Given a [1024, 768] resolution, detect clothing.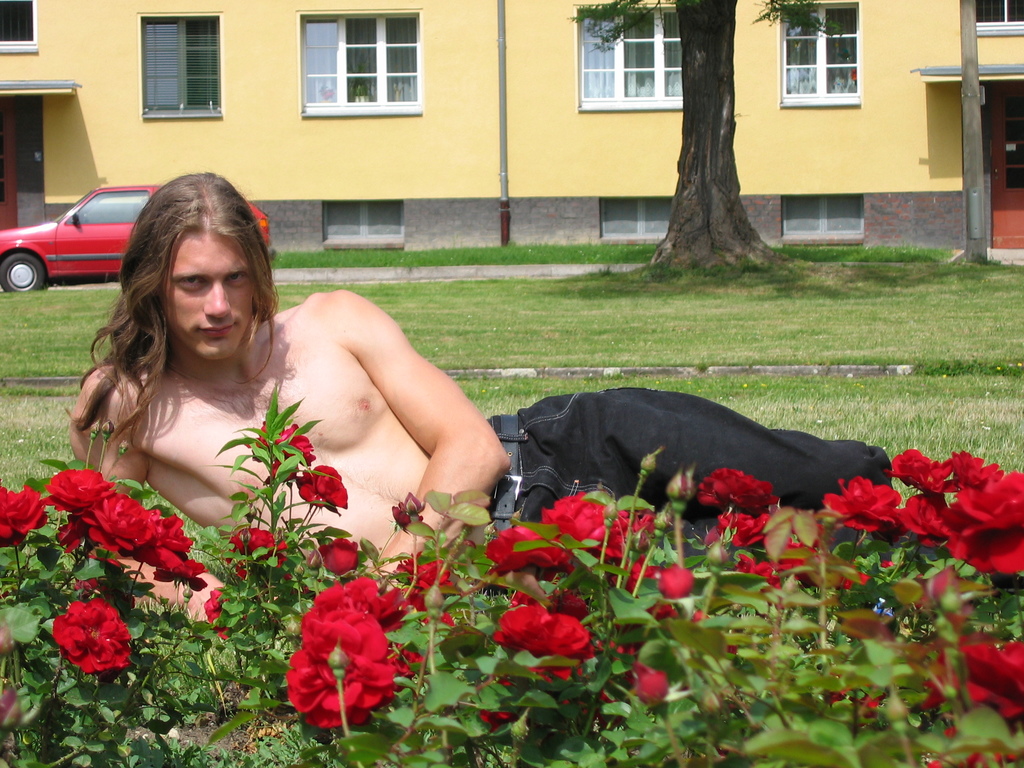
<box>450,358,946,559</box>.
